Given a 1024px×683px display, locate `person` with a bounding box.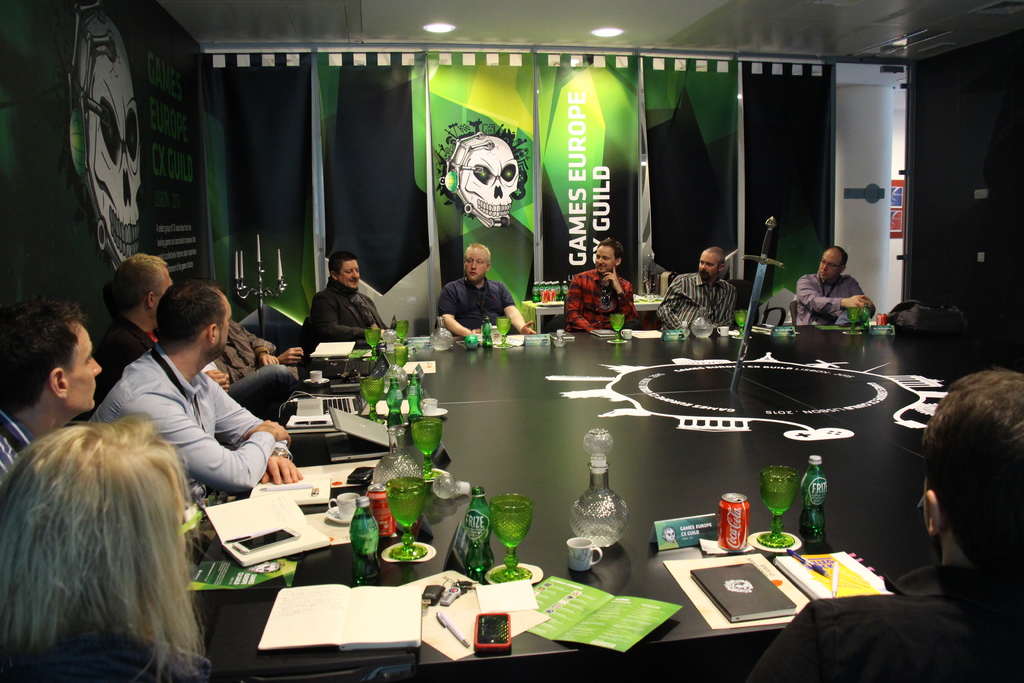
Located: 0 414 212 682.
